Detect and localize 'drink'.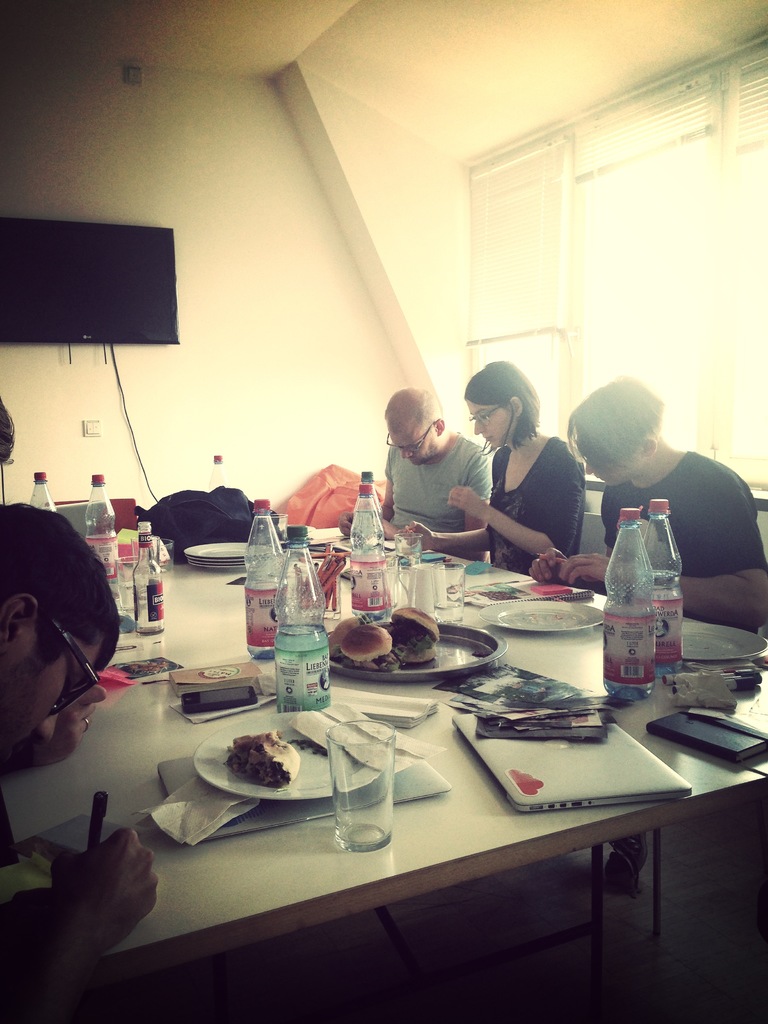
Localized at x1=353, y1=509, x2=386, y2=620.
